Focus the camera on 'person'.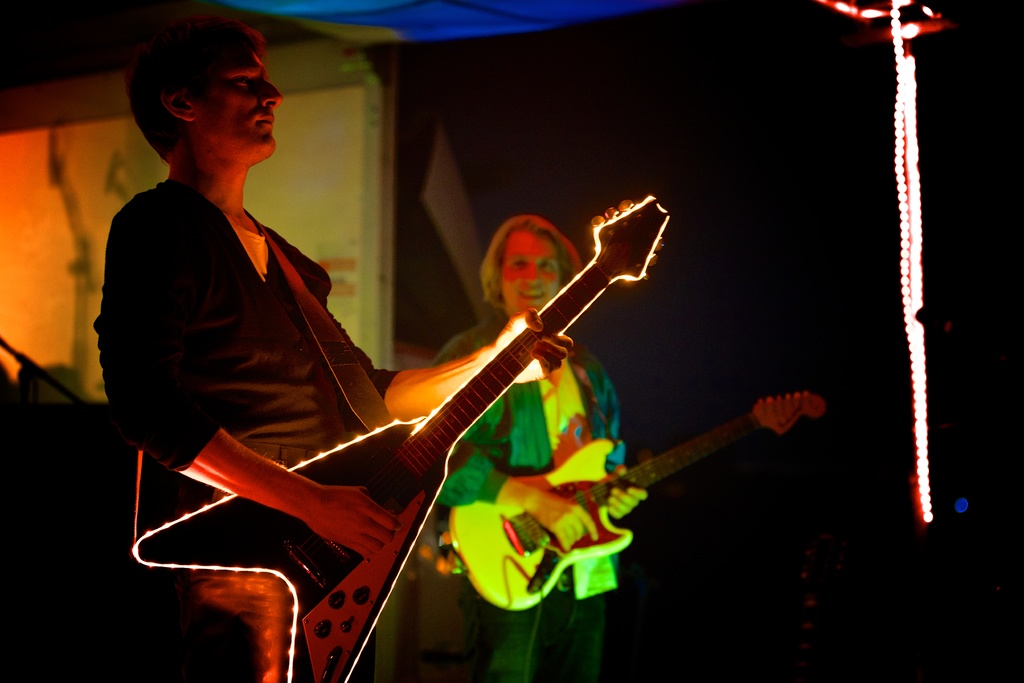
Focus region: bbox(90, 1, 398, 651).
